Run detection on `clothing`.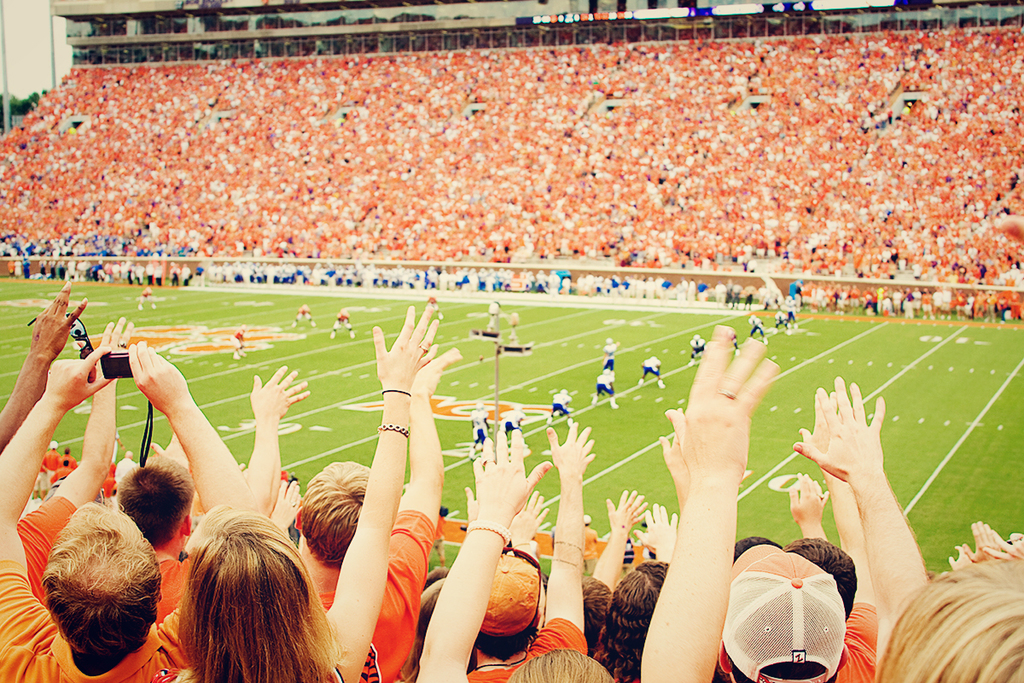
Result: region(0, 560, 182, 682).
